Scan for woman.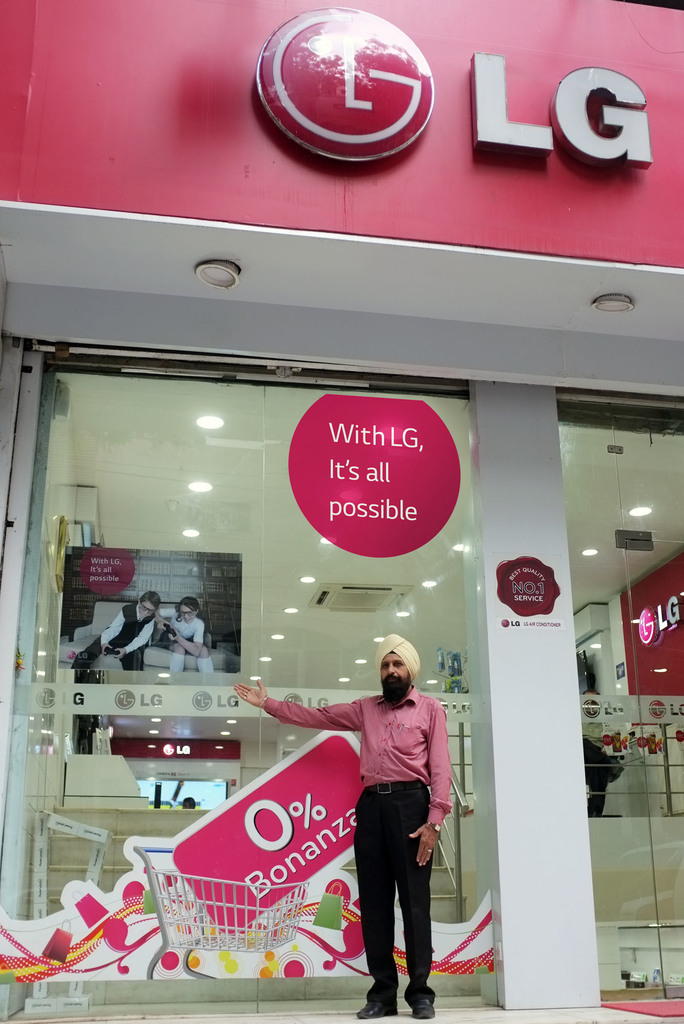
Scan result: <region>151, 588, 226, 679</region>.
